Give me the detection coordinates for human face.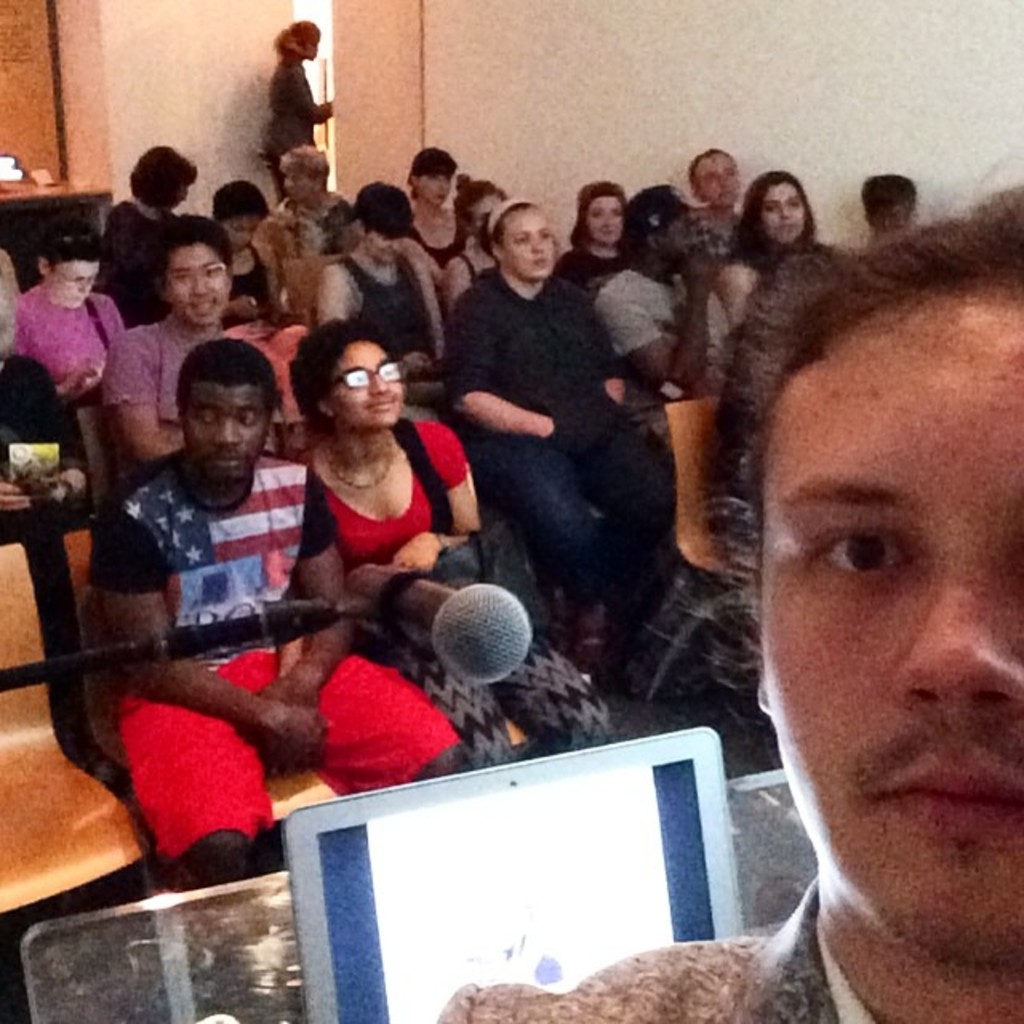
crop(50, 259, 93, 306).
